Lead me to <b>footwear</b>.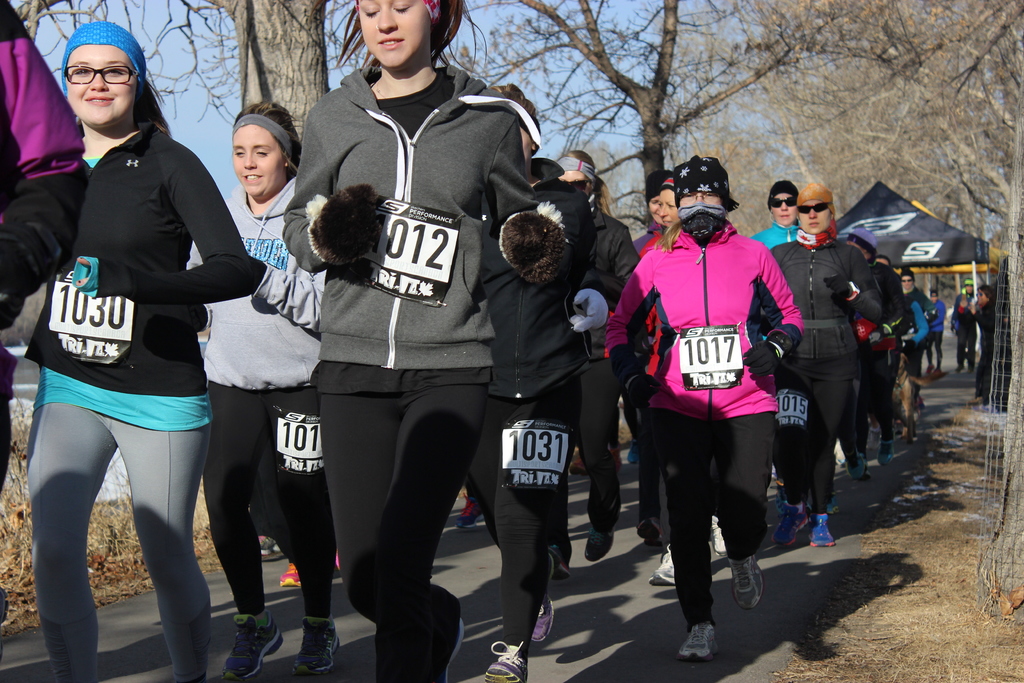
Lead to l=771, t=498, r=811, b=547.
